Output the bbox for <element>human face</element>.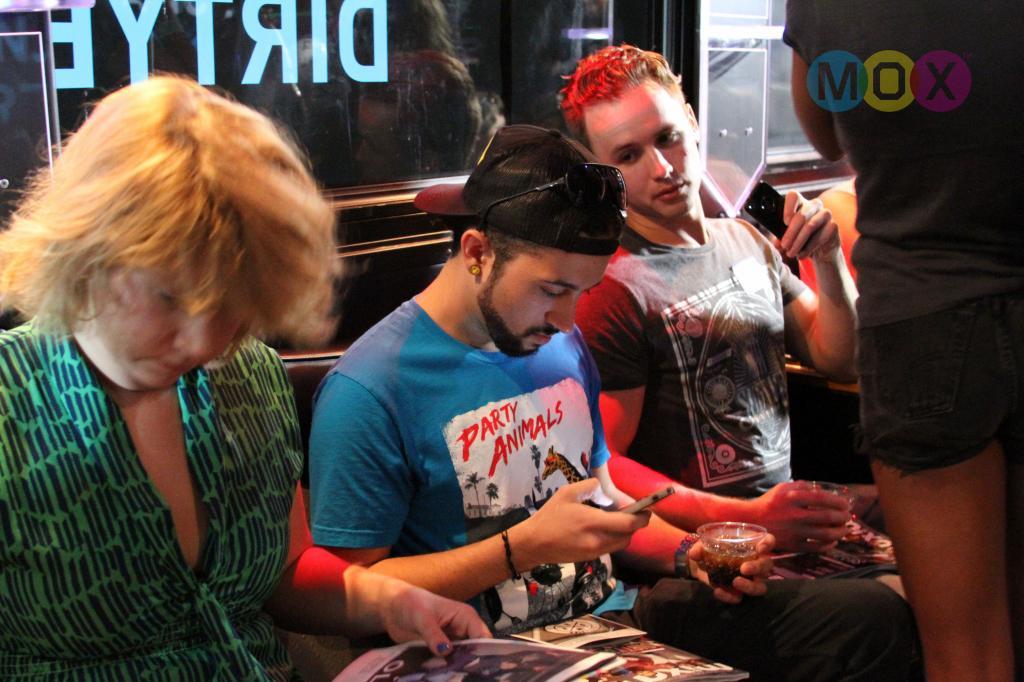
581/82/700/220.
